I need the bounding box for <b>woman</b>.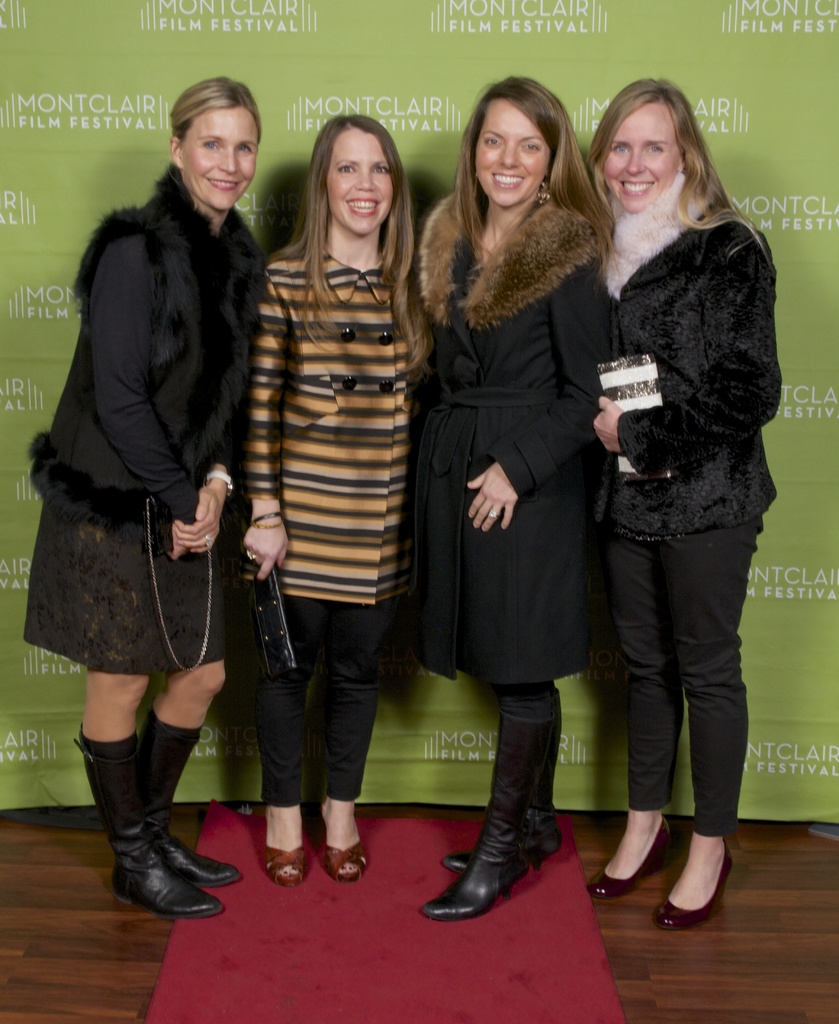
Here it is: region(255, 108, 433, 886).
